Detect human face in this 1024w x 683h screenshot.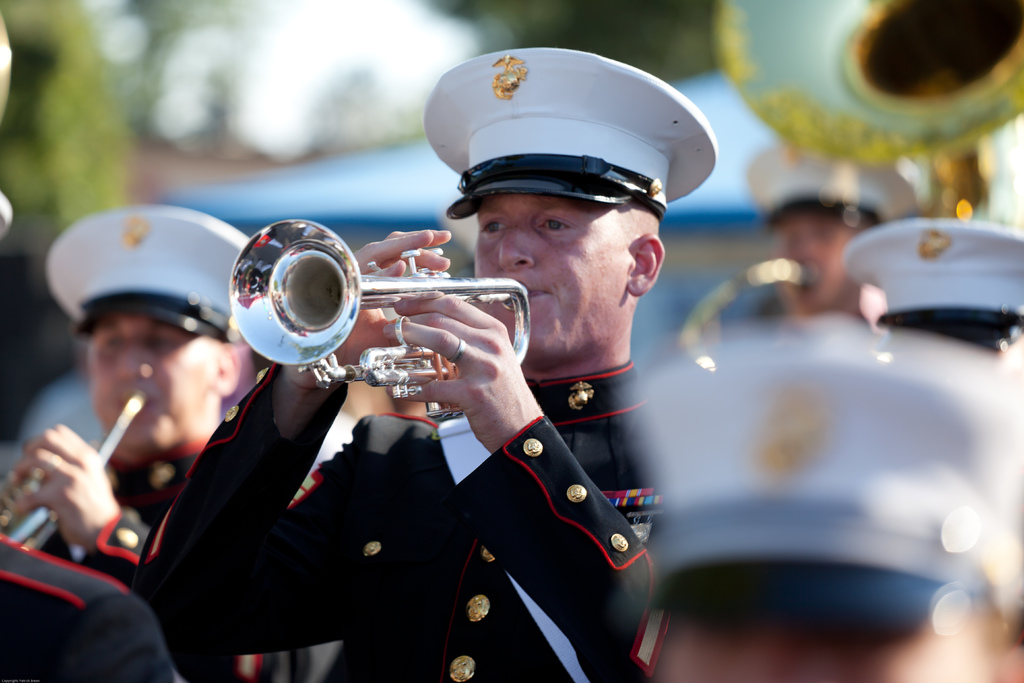
Detection: BBox(477, 191, 629, 365).
